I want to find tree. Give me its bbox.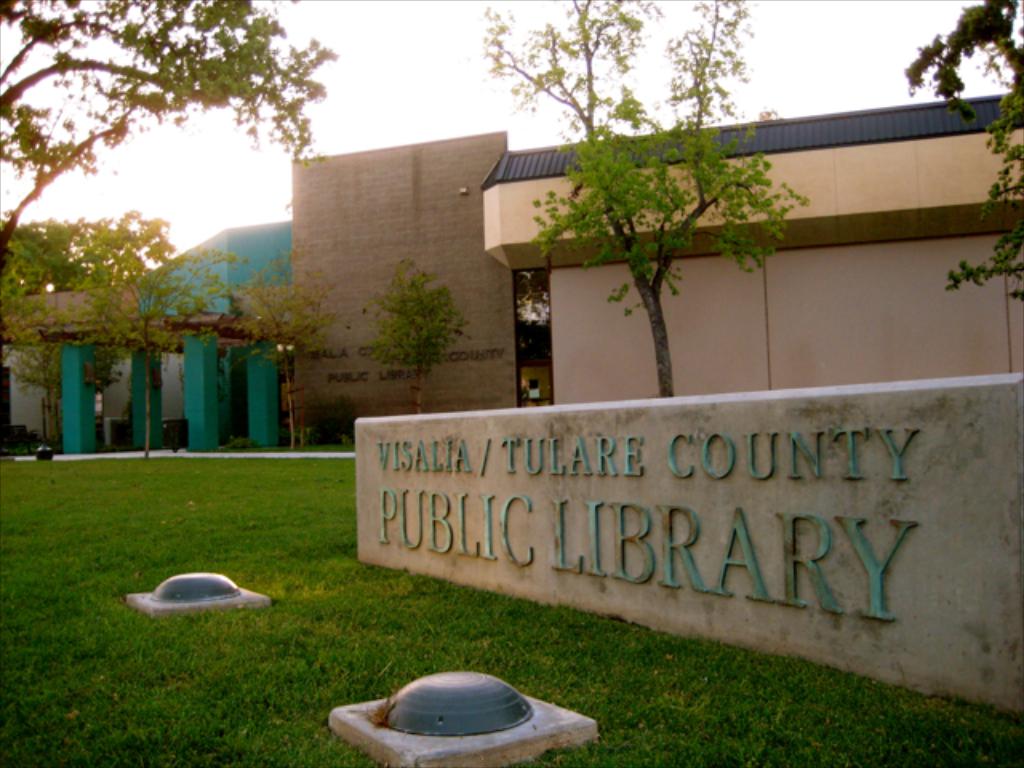
891/0/1022/312.
